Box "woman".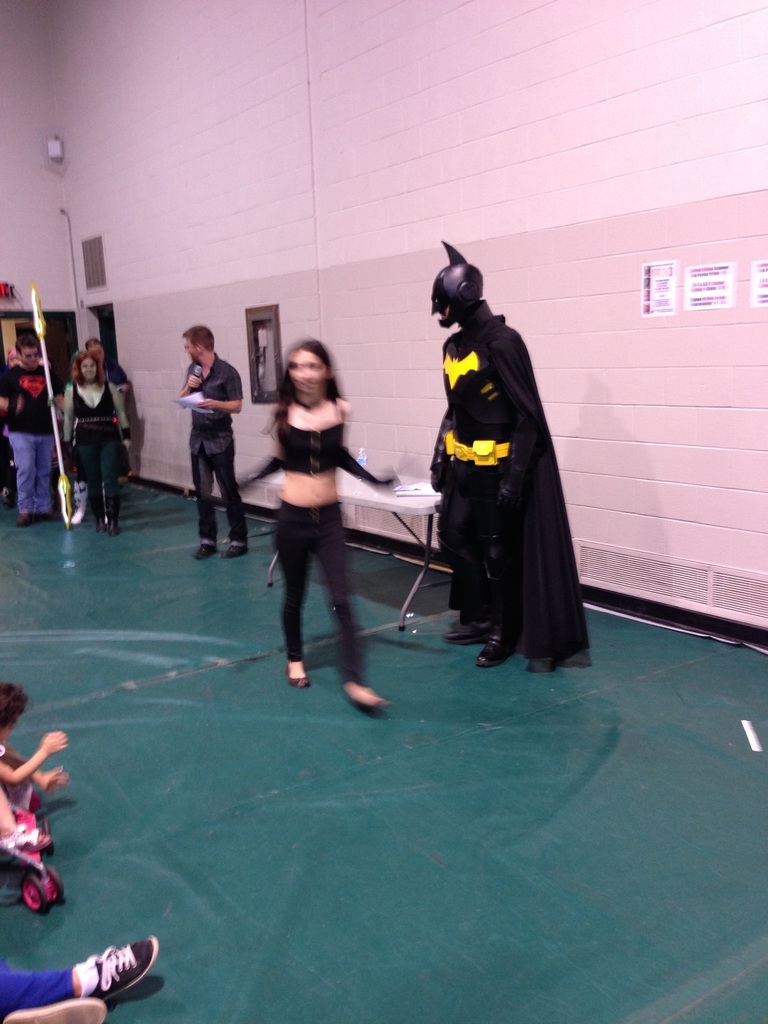
pyautogui.locateOnScreen(61, 350, 133, 538).
